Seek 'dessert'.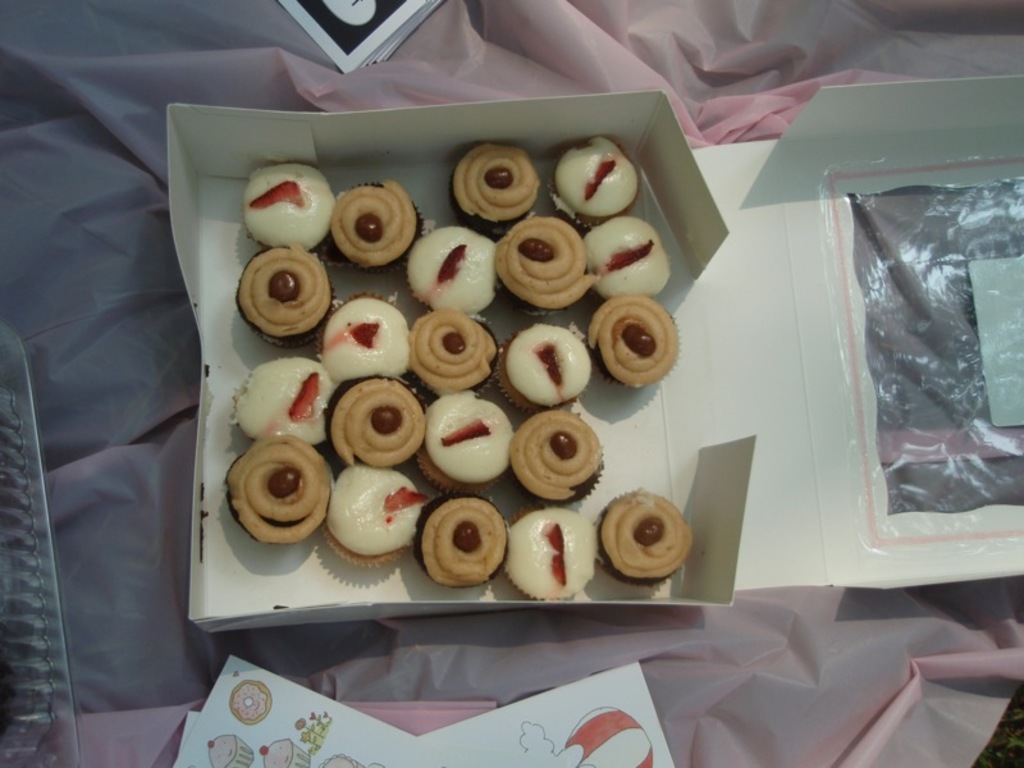
detection(415, 493, 506, 590).
